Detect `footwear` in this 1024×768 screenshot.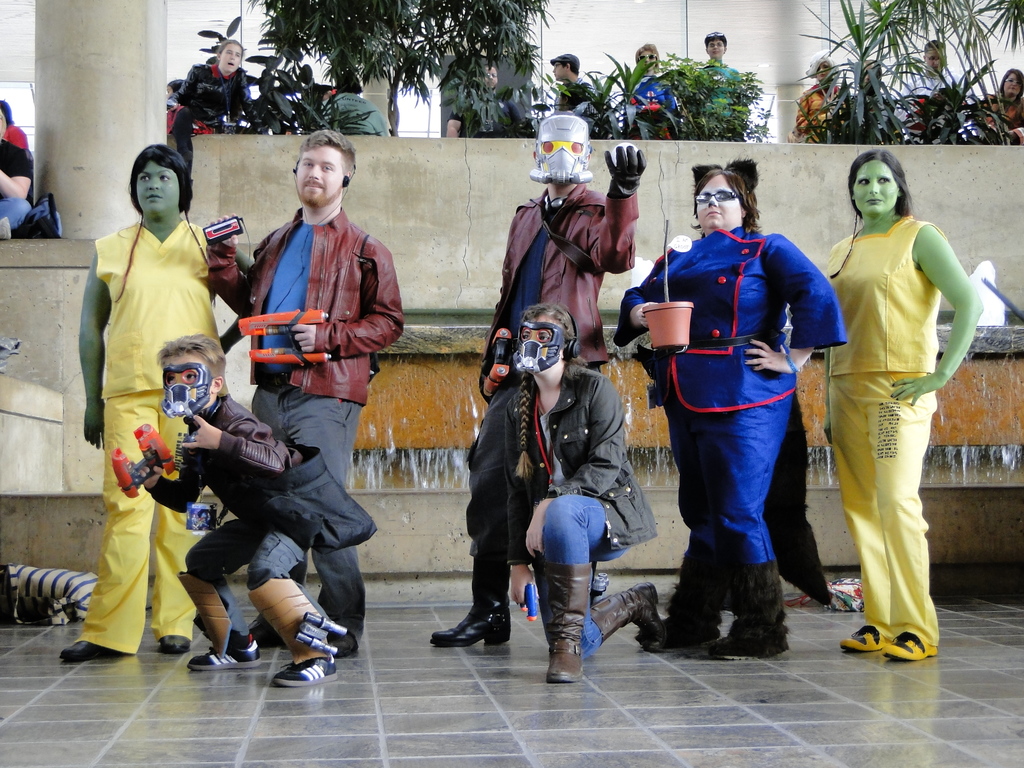
Detection: 694/620/791/662.
